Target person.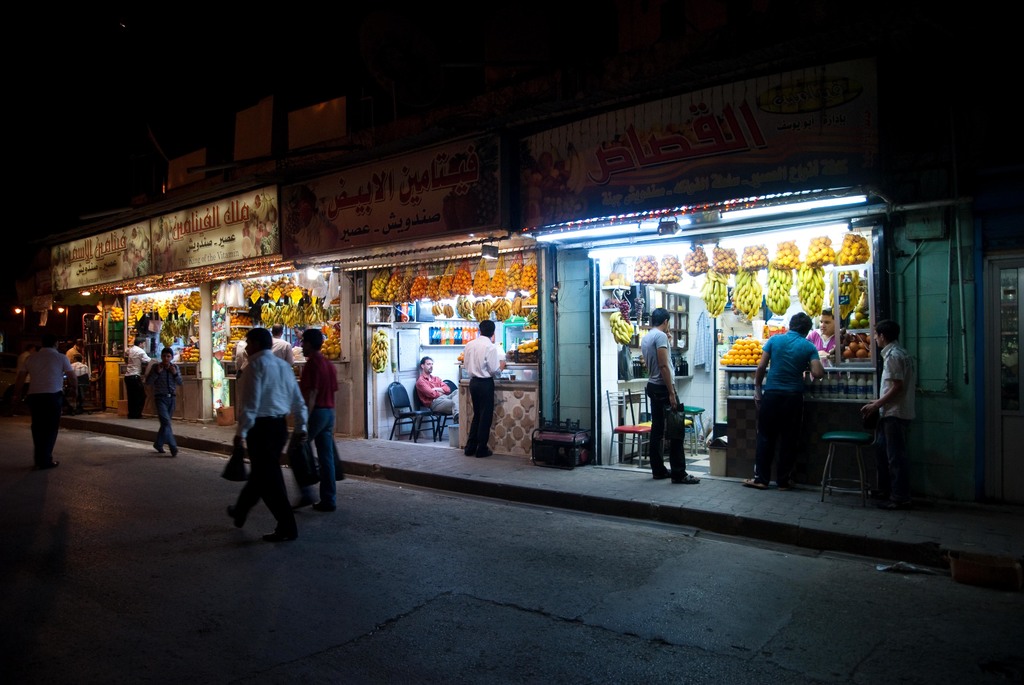
Target region: rect(859, 320, 910, 507).
